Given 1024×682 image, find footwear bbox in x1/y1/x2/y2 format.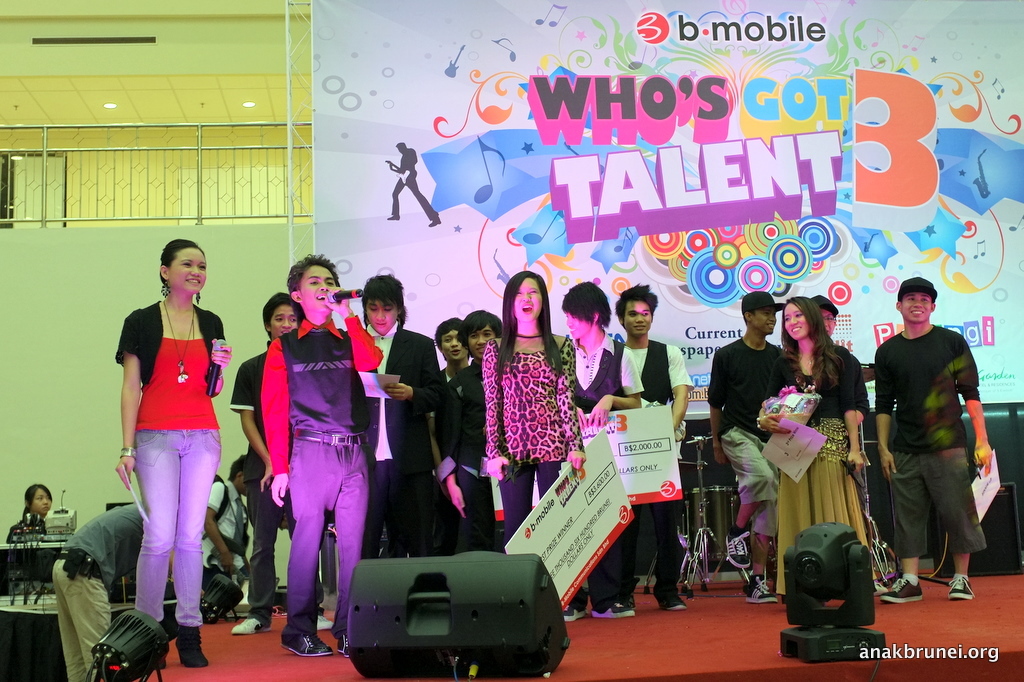
874/582/890/596.
